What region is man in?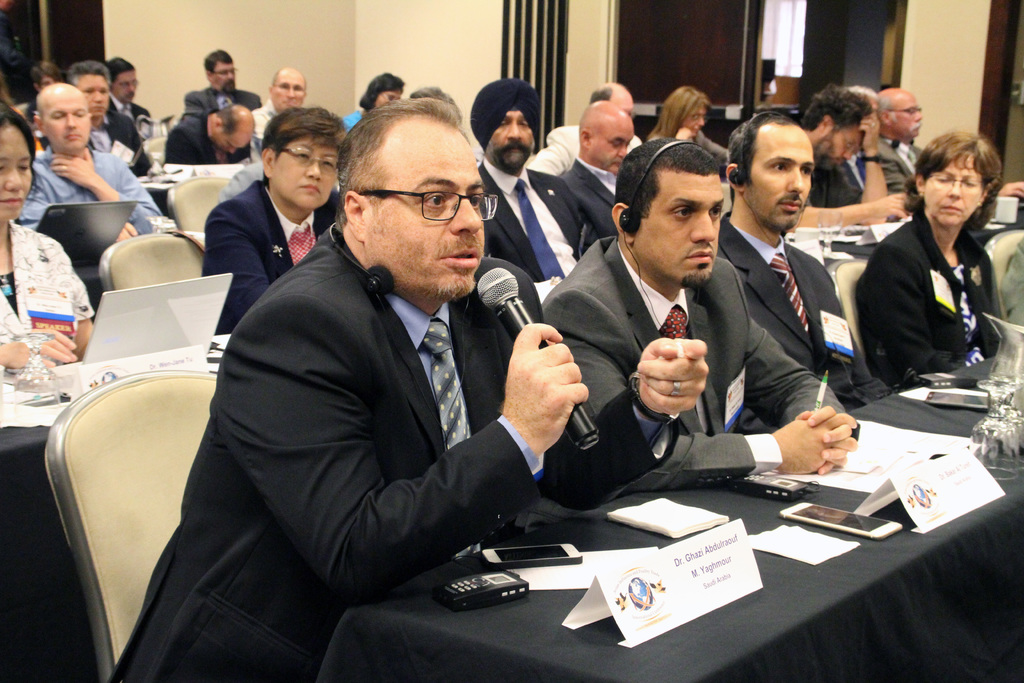
pyautogui.locateOnScreen(187, 47, 261, 115).
